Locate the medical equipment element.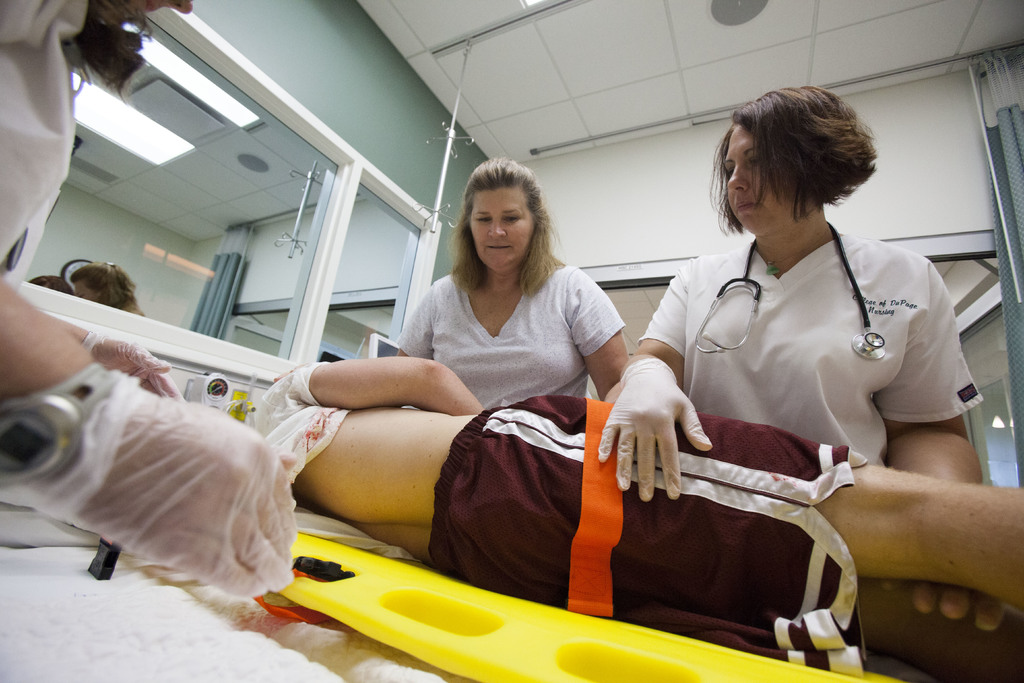
Element bbox: BBox(698, 224, 884, 366).
